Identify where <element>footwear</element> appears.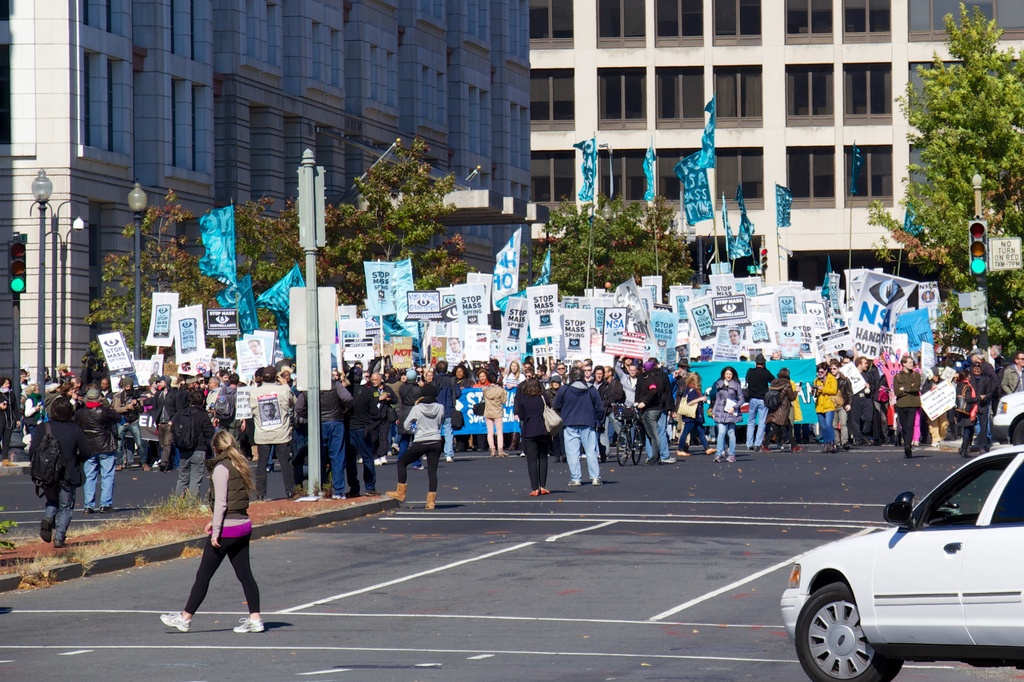
Appears at 934 440 940 446.
